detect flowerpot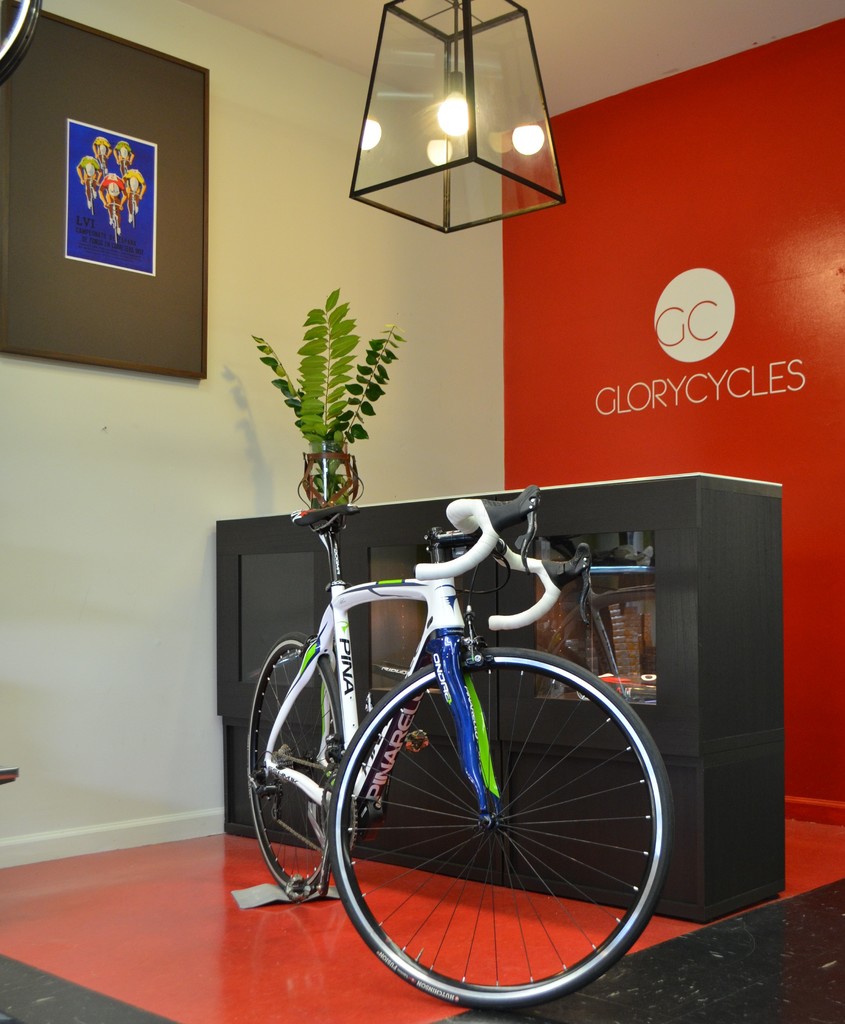
[307,440,355,509]
